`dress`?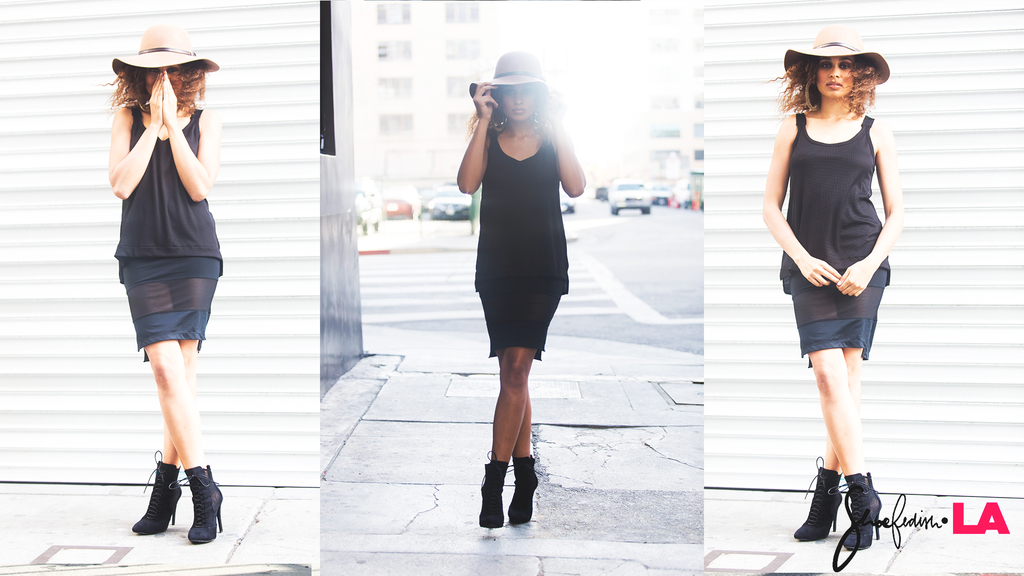
region(783, 104, 892, 370)
